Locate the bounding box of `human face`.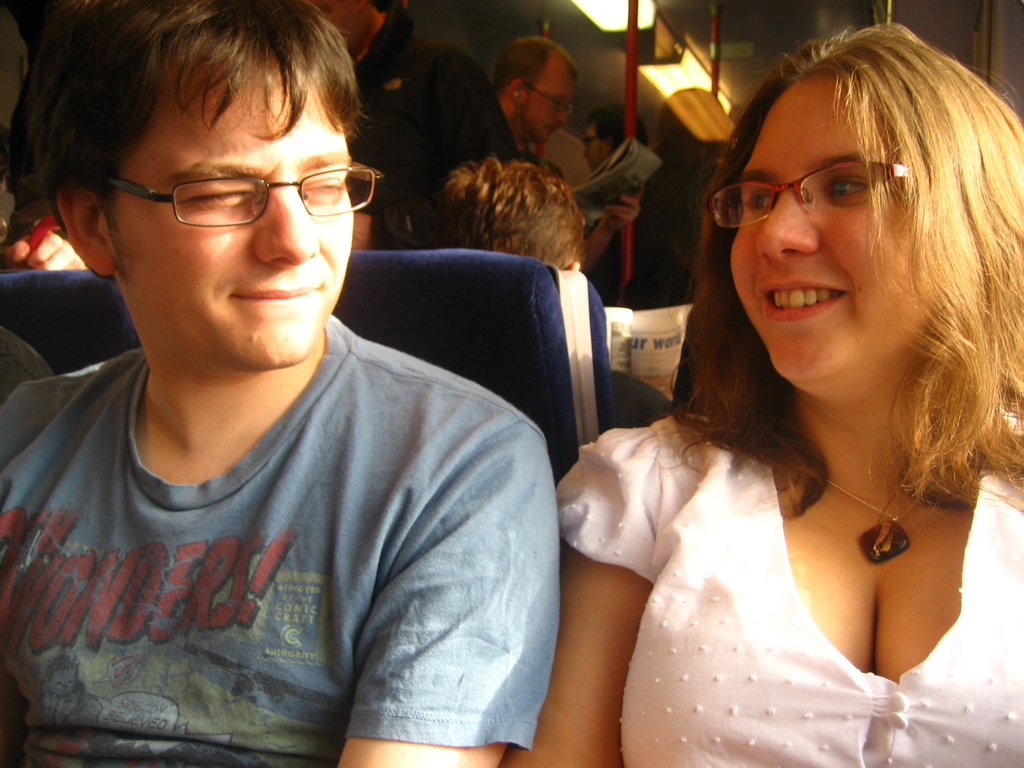
Bounding box: (724, 71, 952, 383).
